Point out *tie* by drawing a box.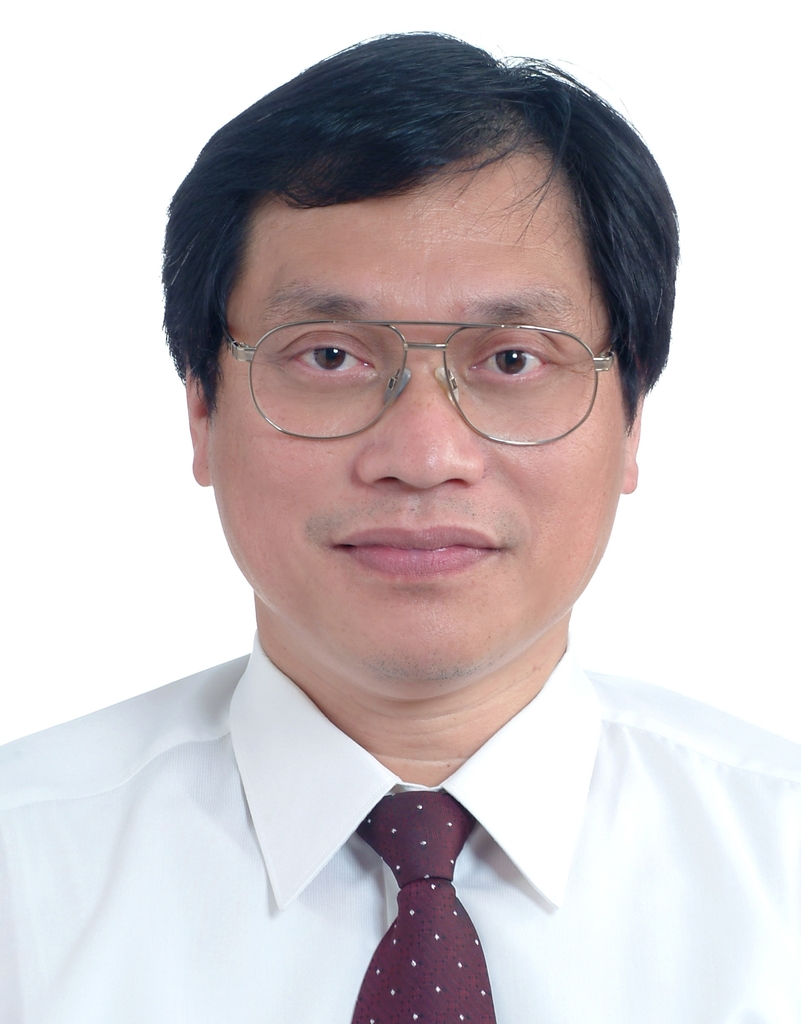
[343, 774, 519, 1021].
